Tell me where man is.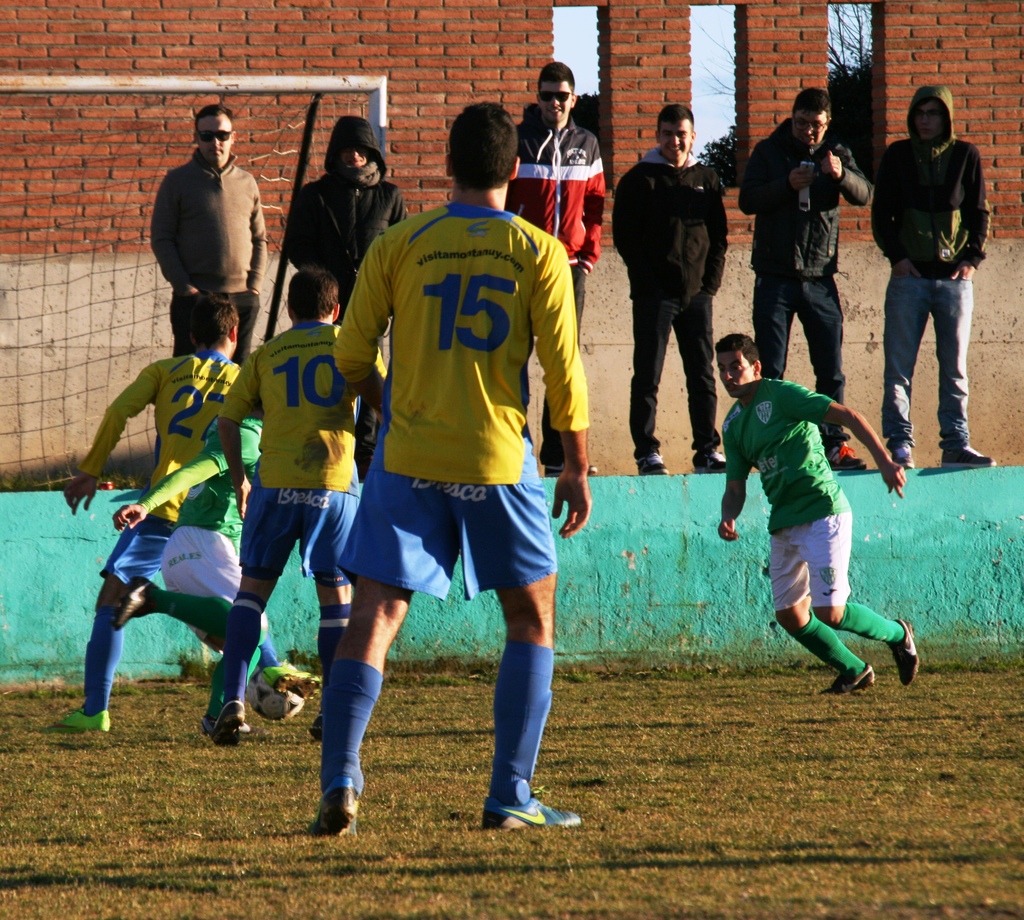
man is at rect(35, 287, 321, 732).
